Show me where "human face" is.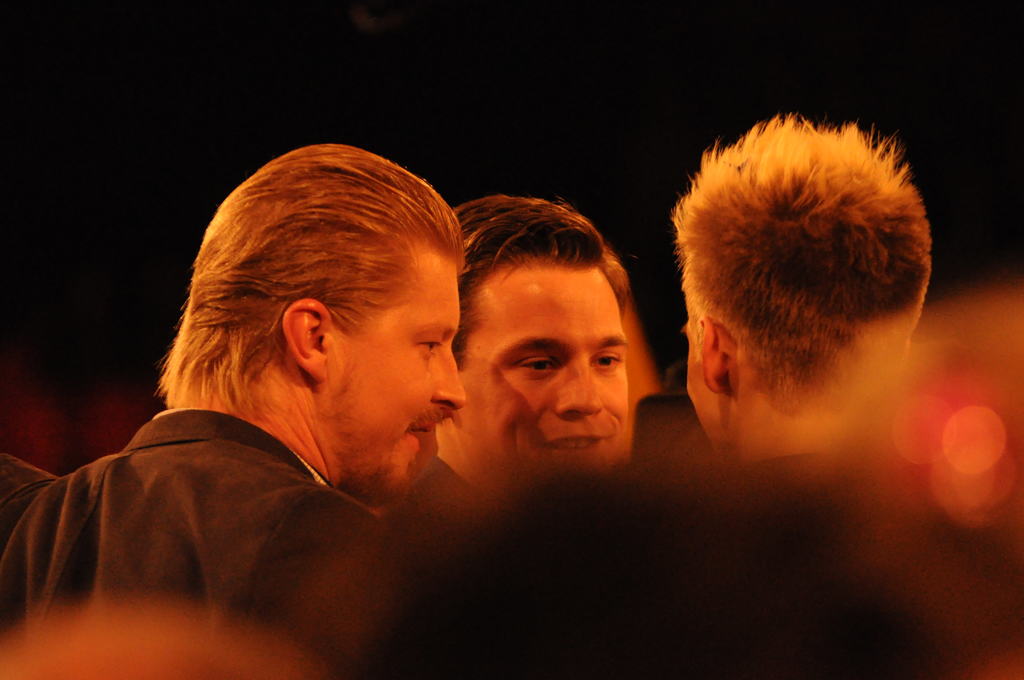
"human face" is at region(456, 261, 627, 508).
